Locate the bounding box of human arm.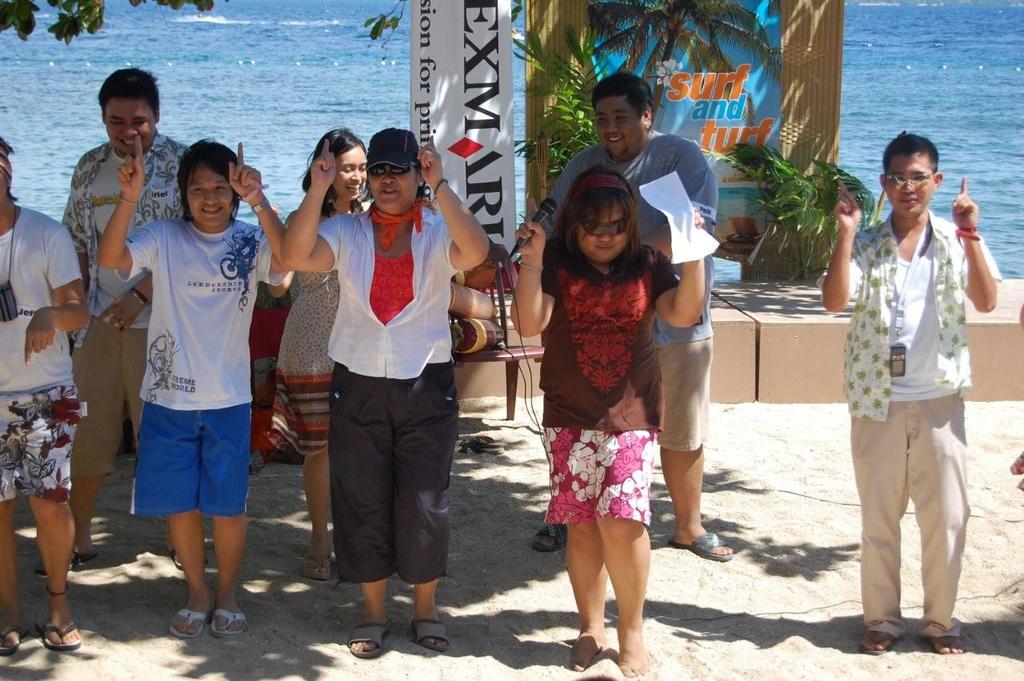
Bounding box: left=97, top=134, right=170, bottom=277.
